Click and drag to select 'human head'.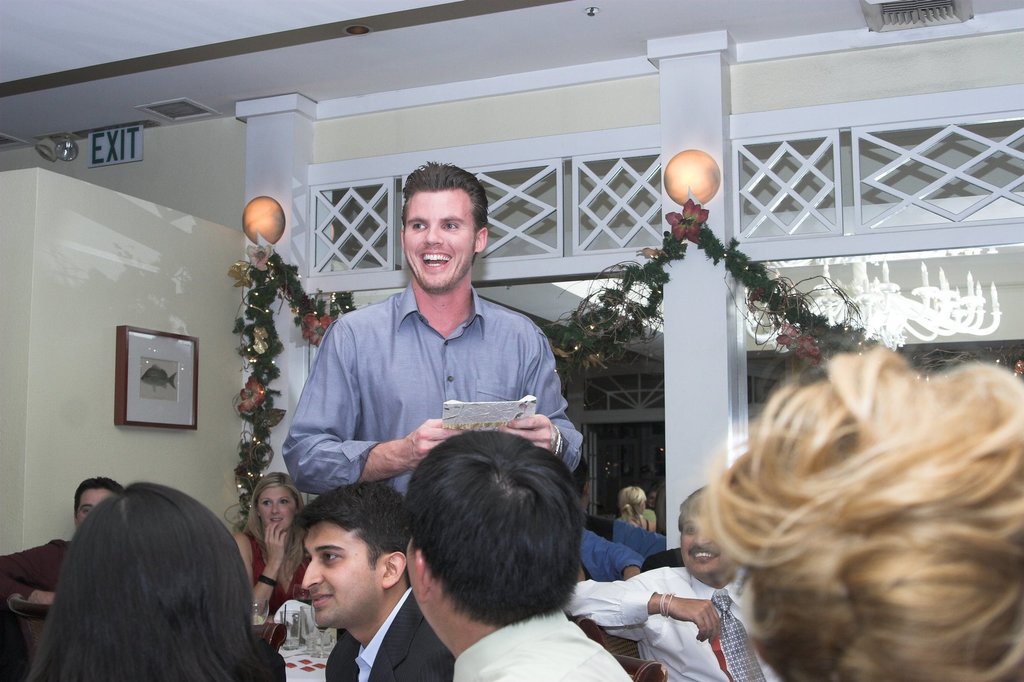
Selection: bbox=(734, 350, 1023, 681).
